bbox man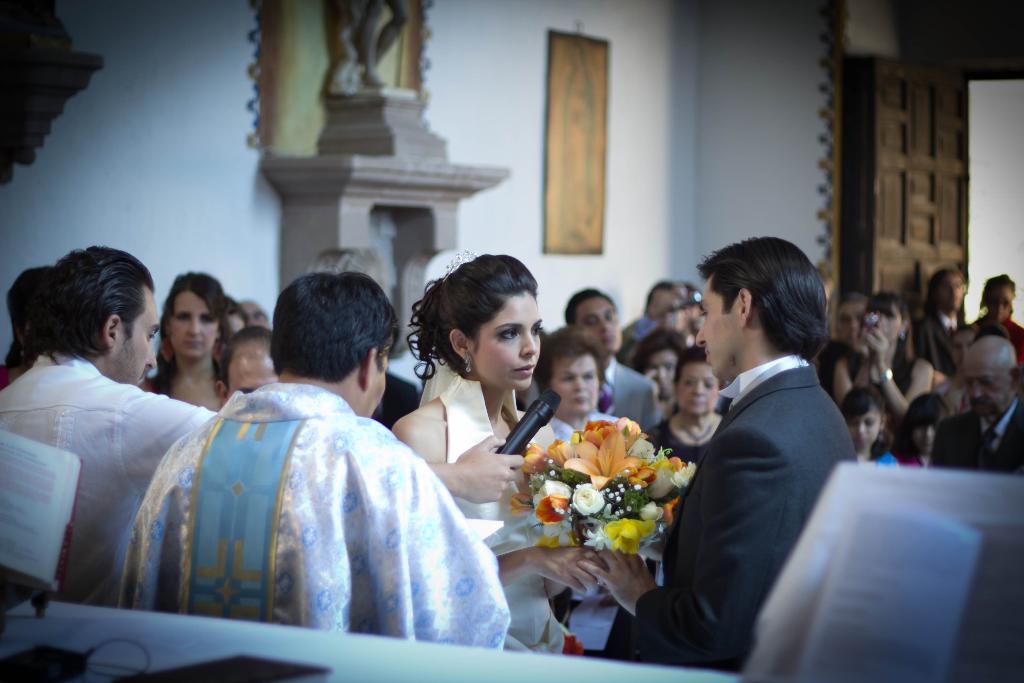
[x1=572, y1=236, x2=860, y2=670]
